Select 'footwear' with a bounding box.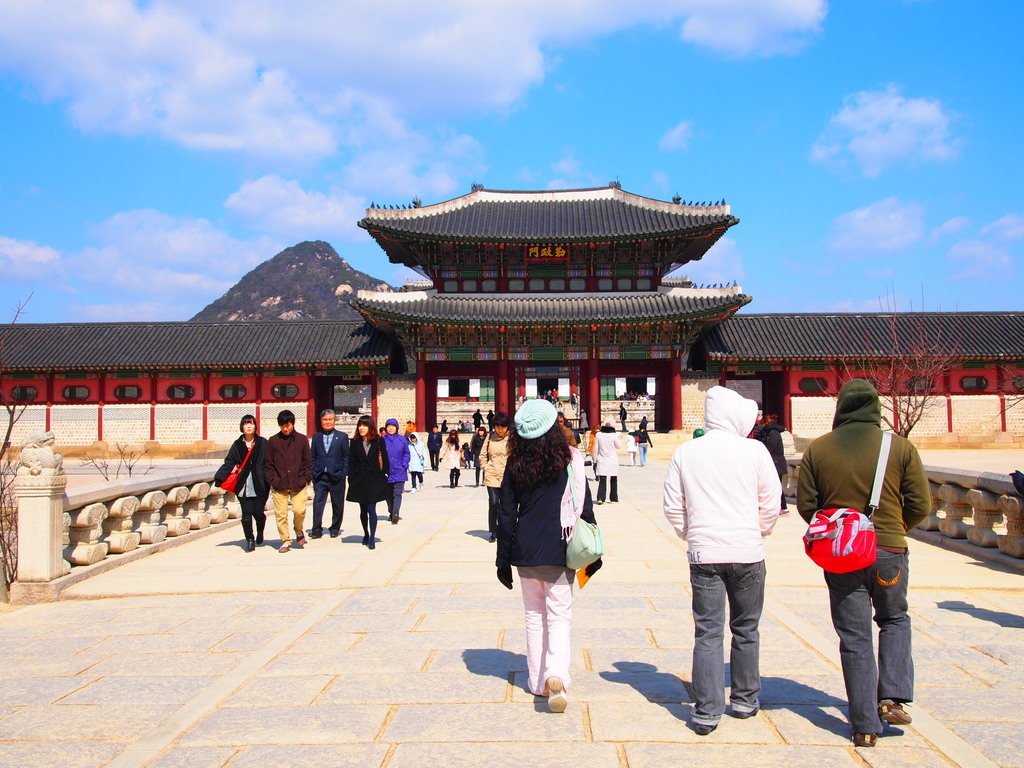
[545, 669, 566, 715].
